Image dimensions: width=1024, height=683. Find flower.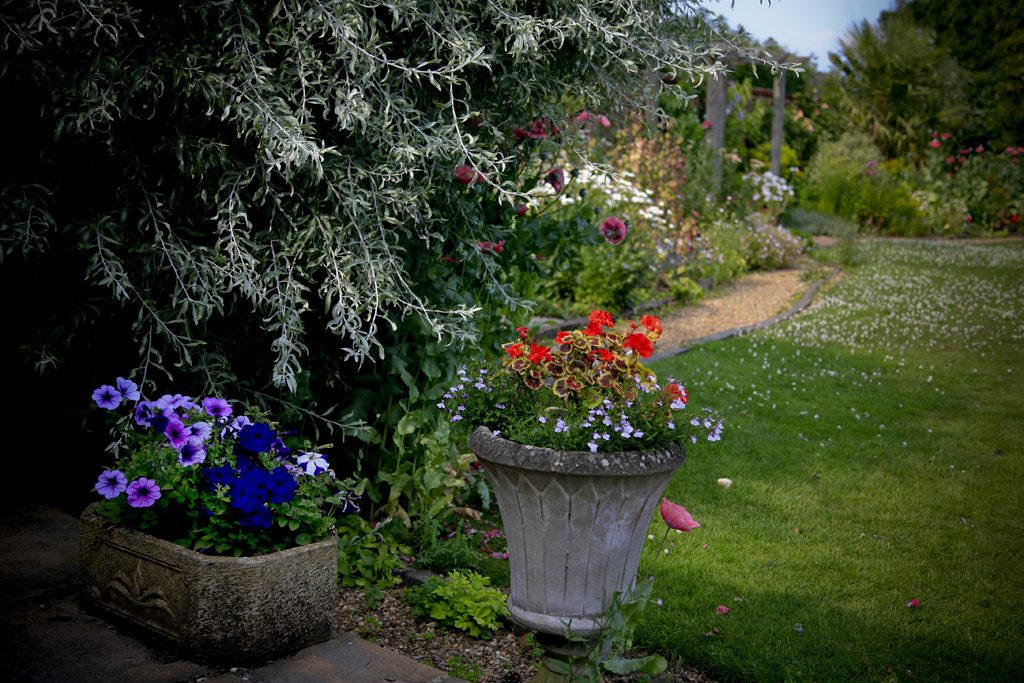
box=[512, 115, 553, 143].
